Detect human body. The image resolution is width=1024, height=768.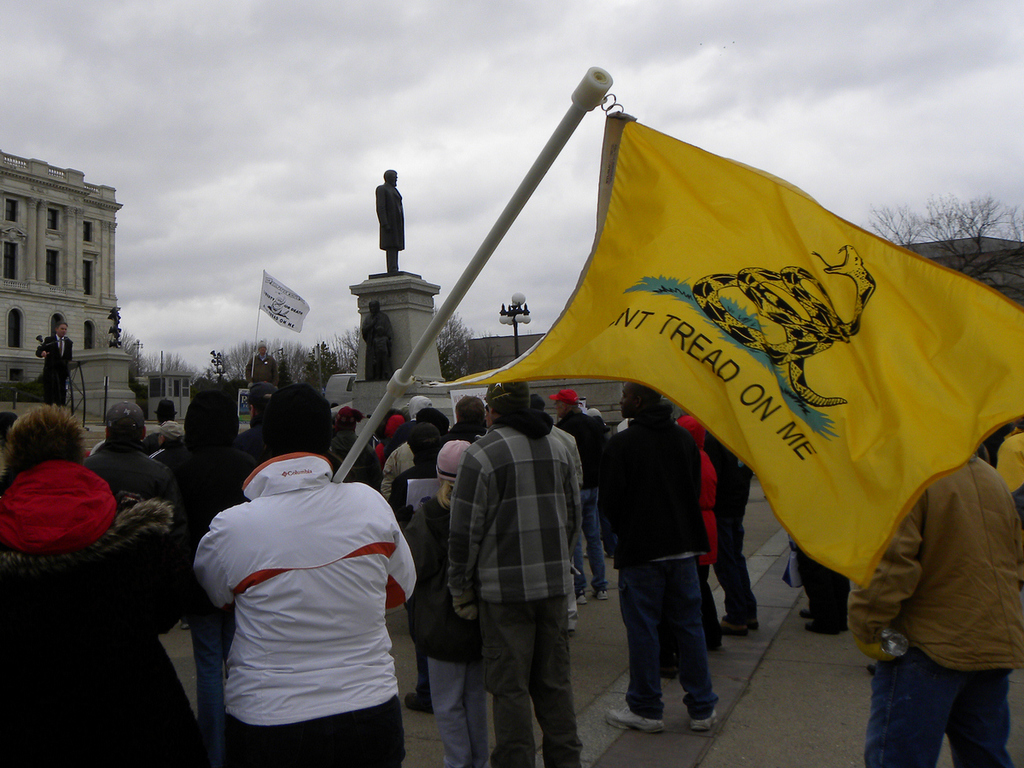
331,399,381,481.
